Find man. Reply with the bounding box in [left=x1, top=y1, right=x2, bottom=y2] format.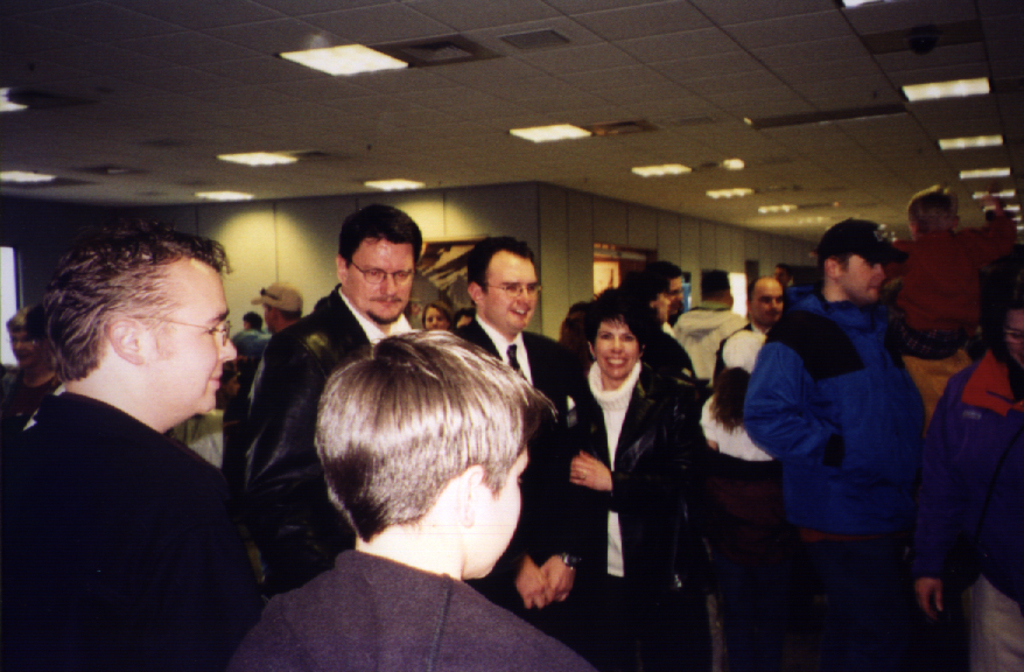
[left=450, top=237, right=573, bottom=631].
